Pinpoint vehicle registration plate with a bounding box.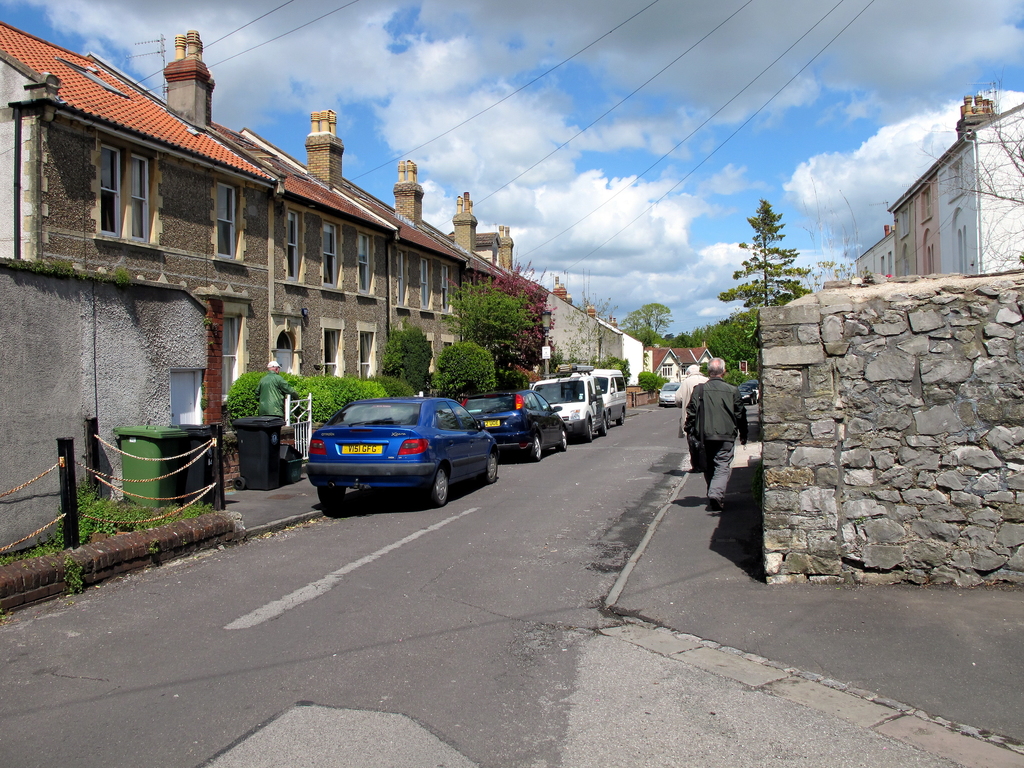
(left=484, top=420, right=499, bottom=428).
